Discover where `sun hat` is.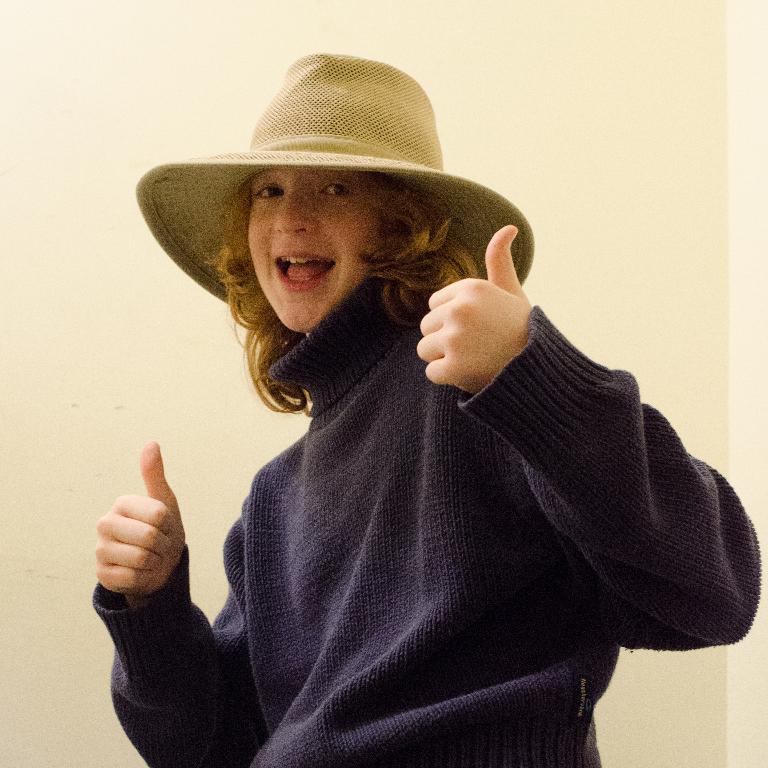
Discovered at left=125, top=54, right=553, bottom=322.
